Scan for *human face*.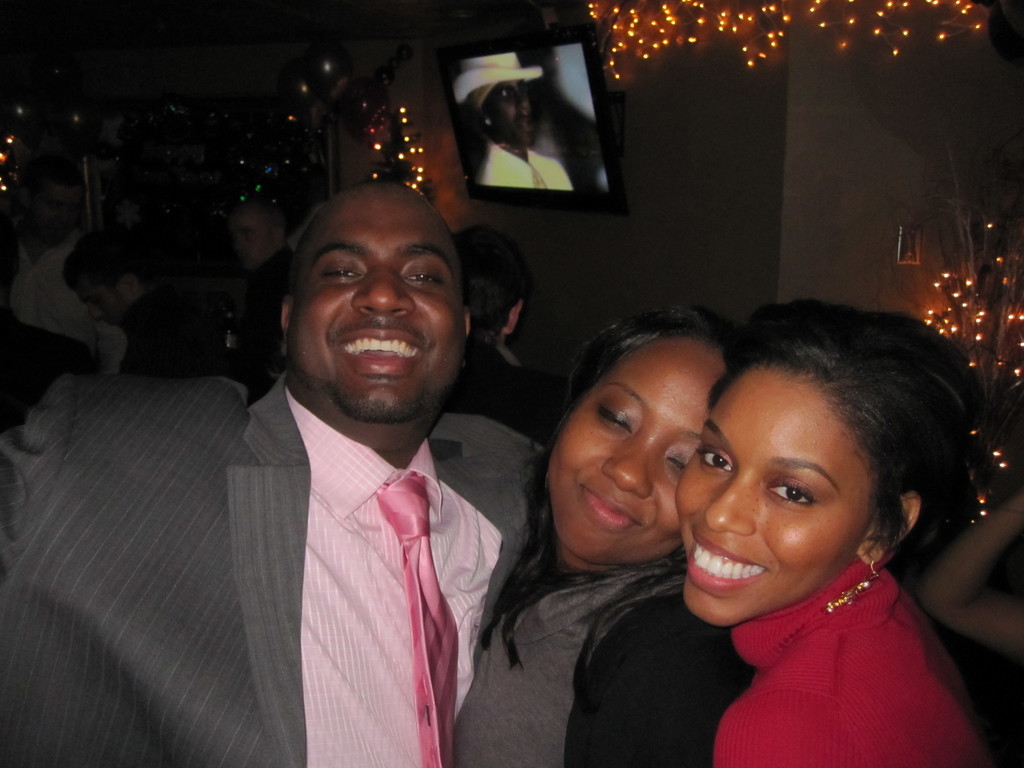
Scan result: crop(290, 192, 470, 418).
